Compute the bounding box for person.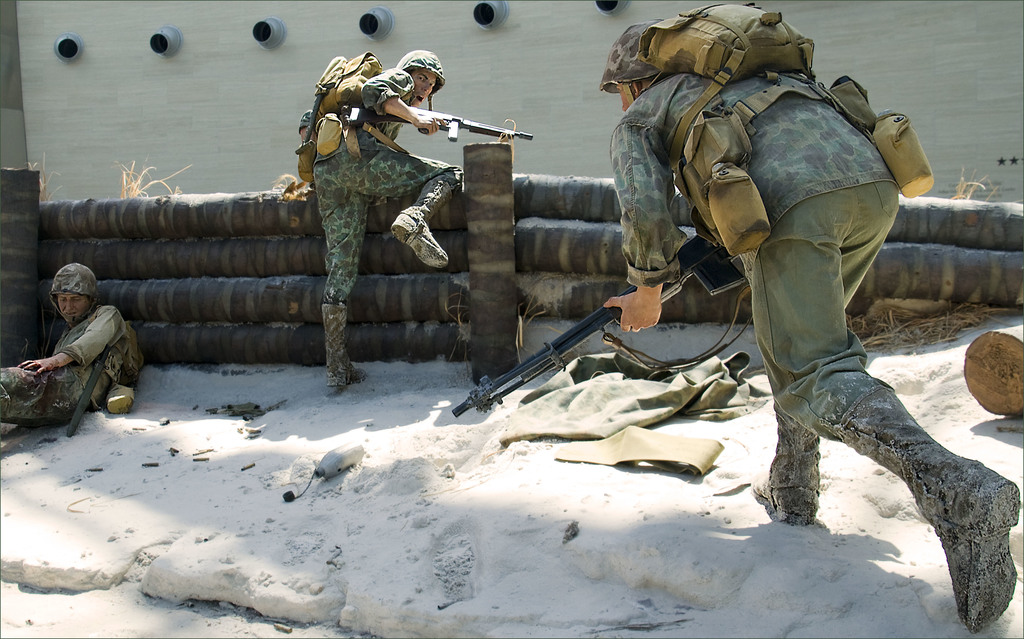
region(21, 250, 129, 442).
